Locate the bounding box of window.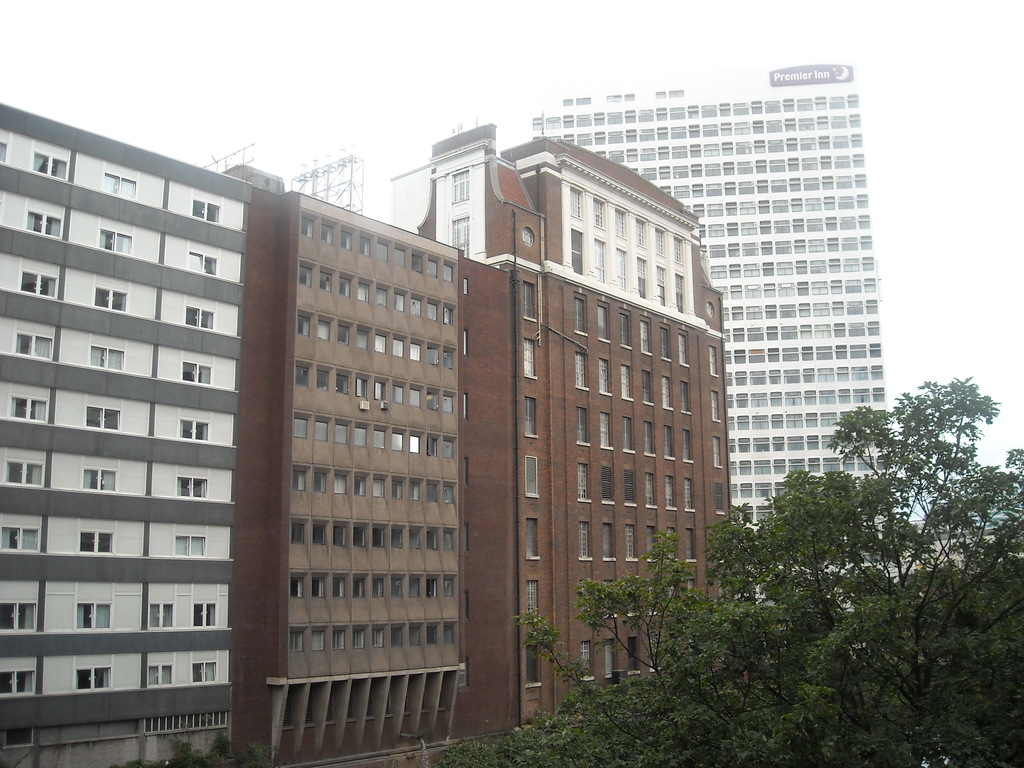
Bounding box: (834,135,847,150).
